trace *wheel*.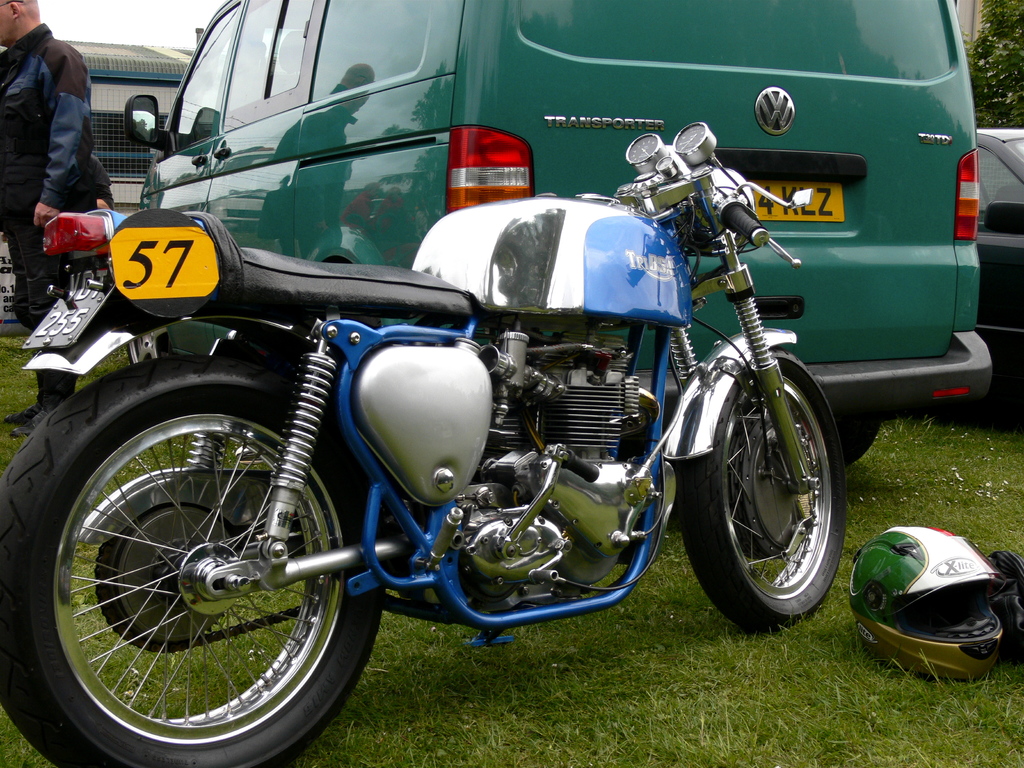
Traced to <box>836,399,888,464</box>.
